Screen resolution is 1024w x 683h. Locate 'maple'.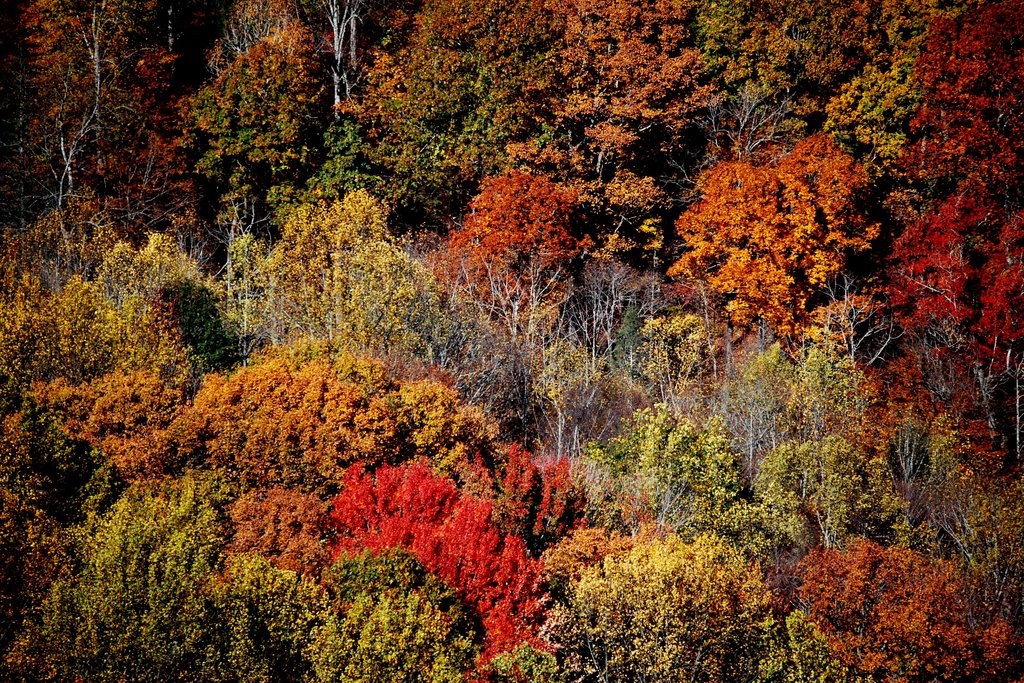
bbox=[694, 0, 872, 156].
